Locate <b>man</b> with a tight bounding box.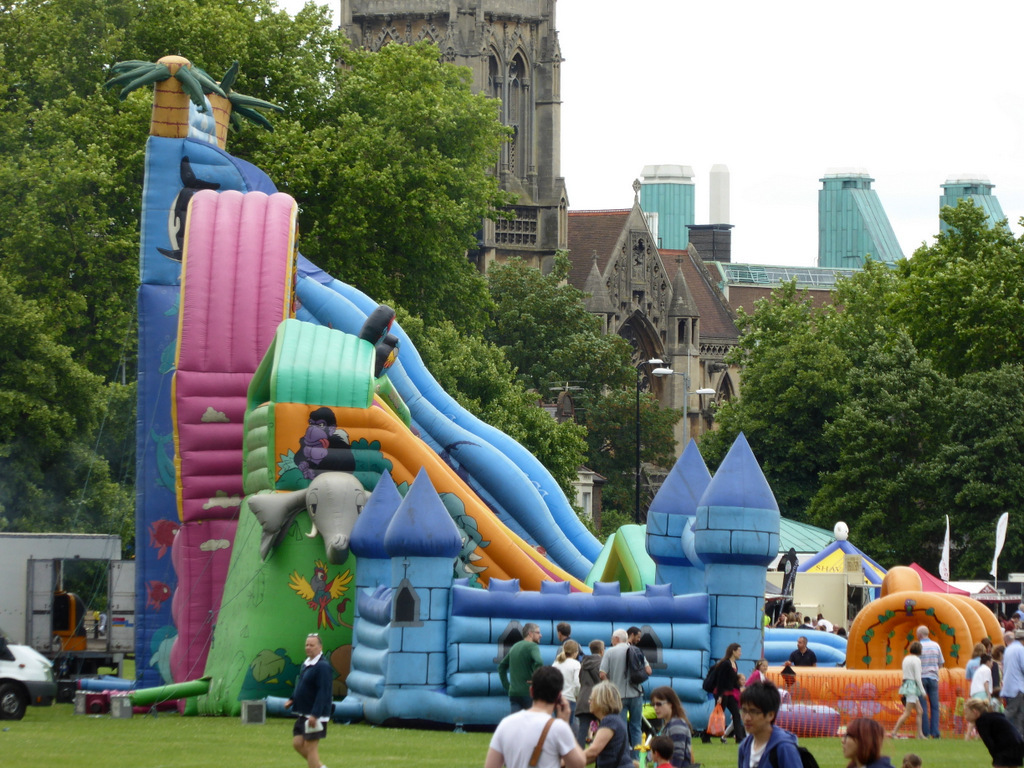
rect(560, 622, 576, 647).
